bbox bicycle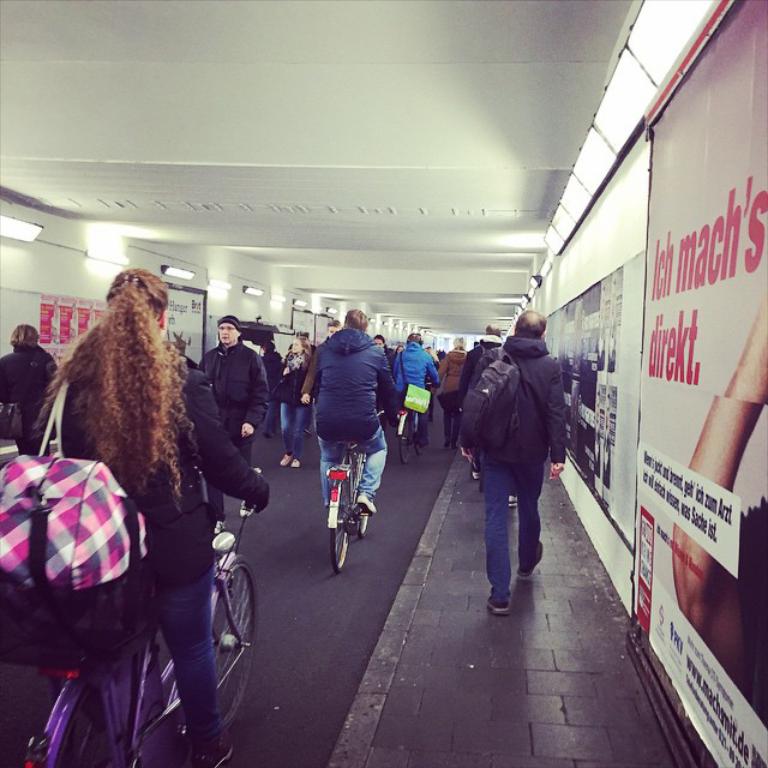
crop(312, 426, 382, 580)
